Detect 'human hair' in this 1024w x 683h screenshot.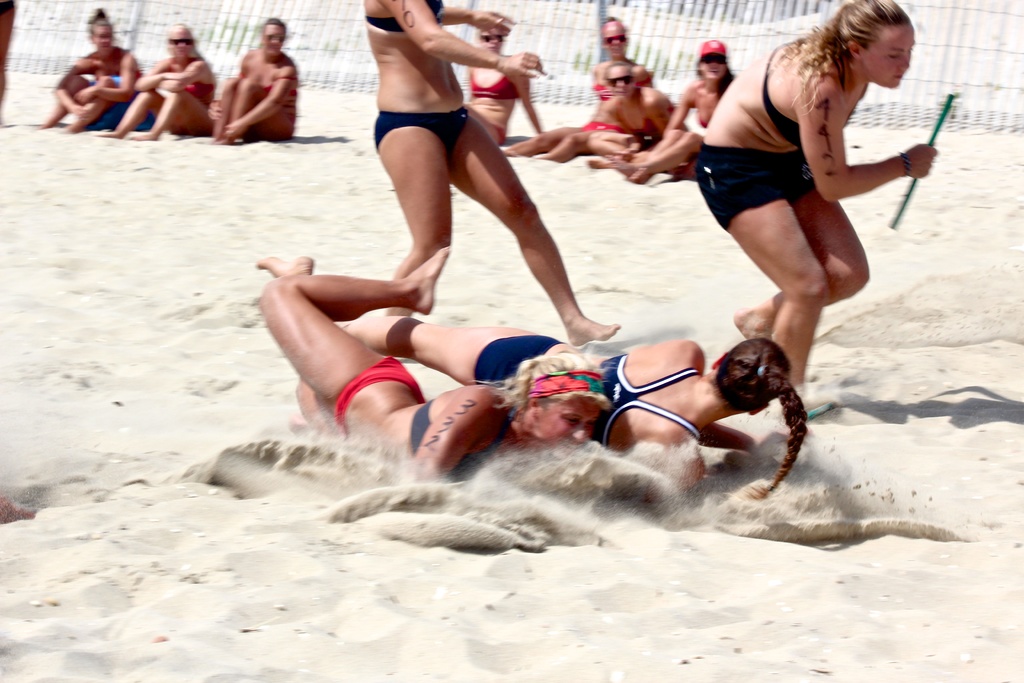
Detection: 719/65/733/98.
